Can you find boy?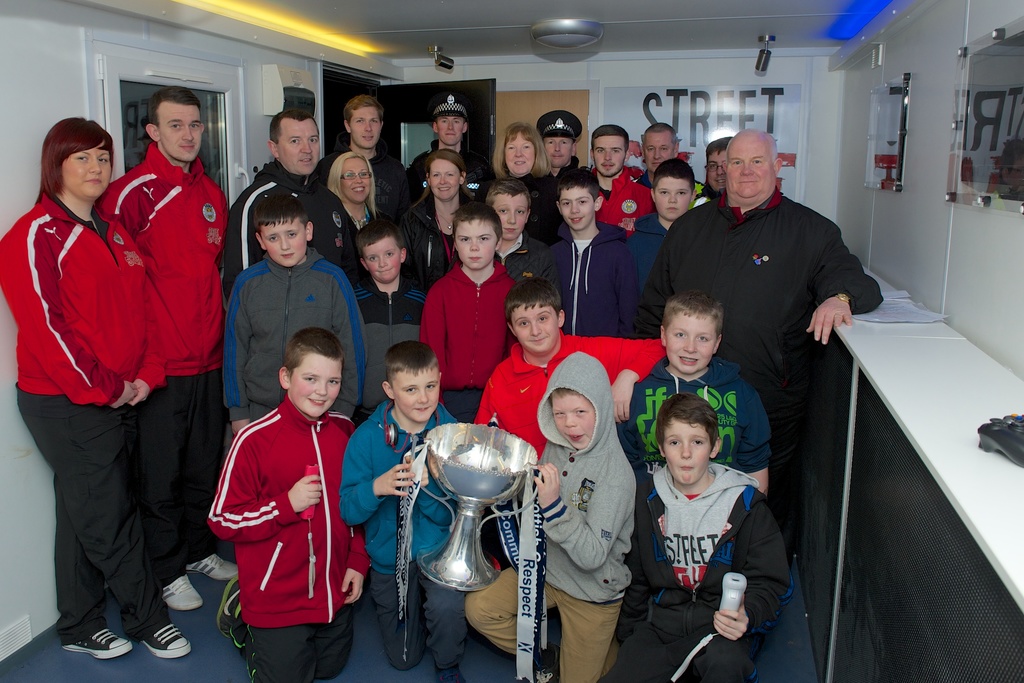
Yes, bounding box: <bbox>449, 350, 639, 680</bbox>.
